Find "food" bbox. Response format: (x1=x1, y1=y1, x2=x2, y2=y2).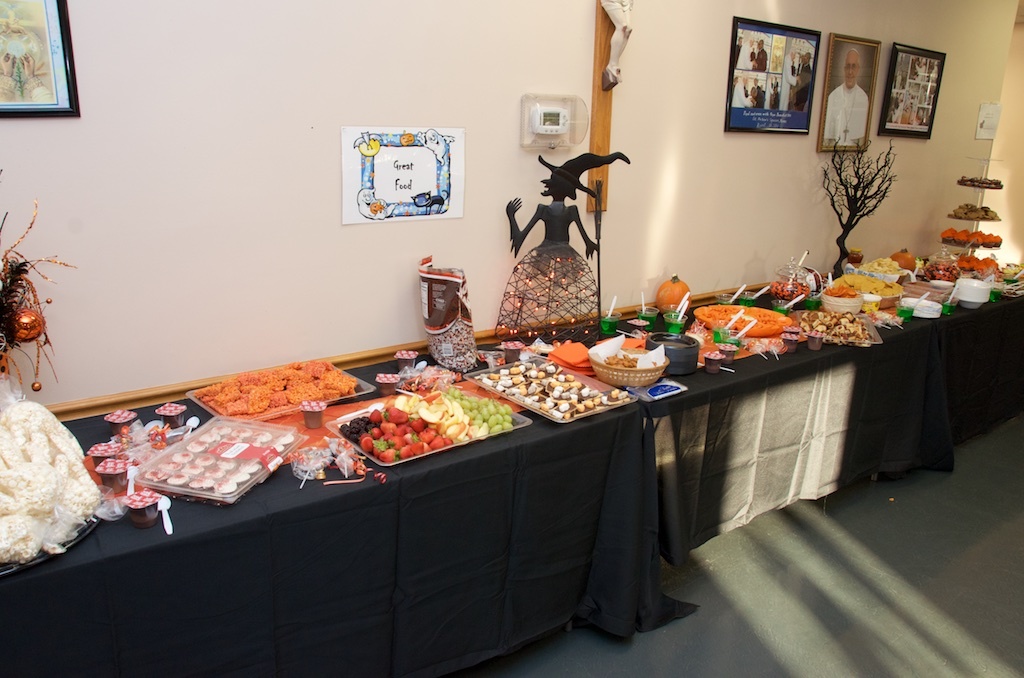
(x1=950, y1=197, x2=995, y2=223).
